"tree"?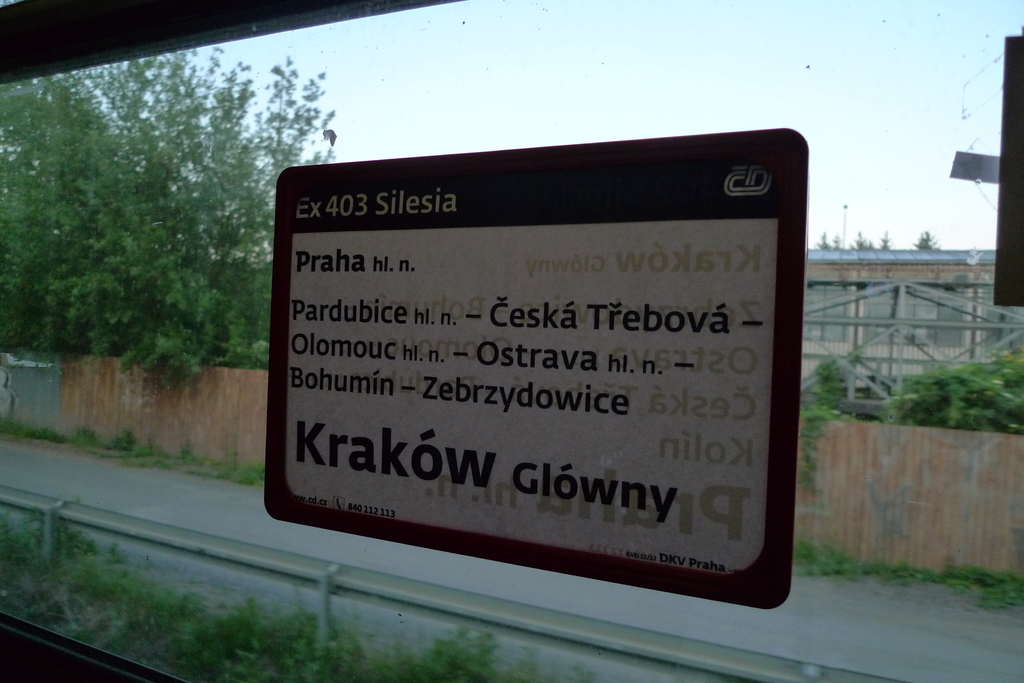
[left=22, top=51, right=244, bottom=452]
